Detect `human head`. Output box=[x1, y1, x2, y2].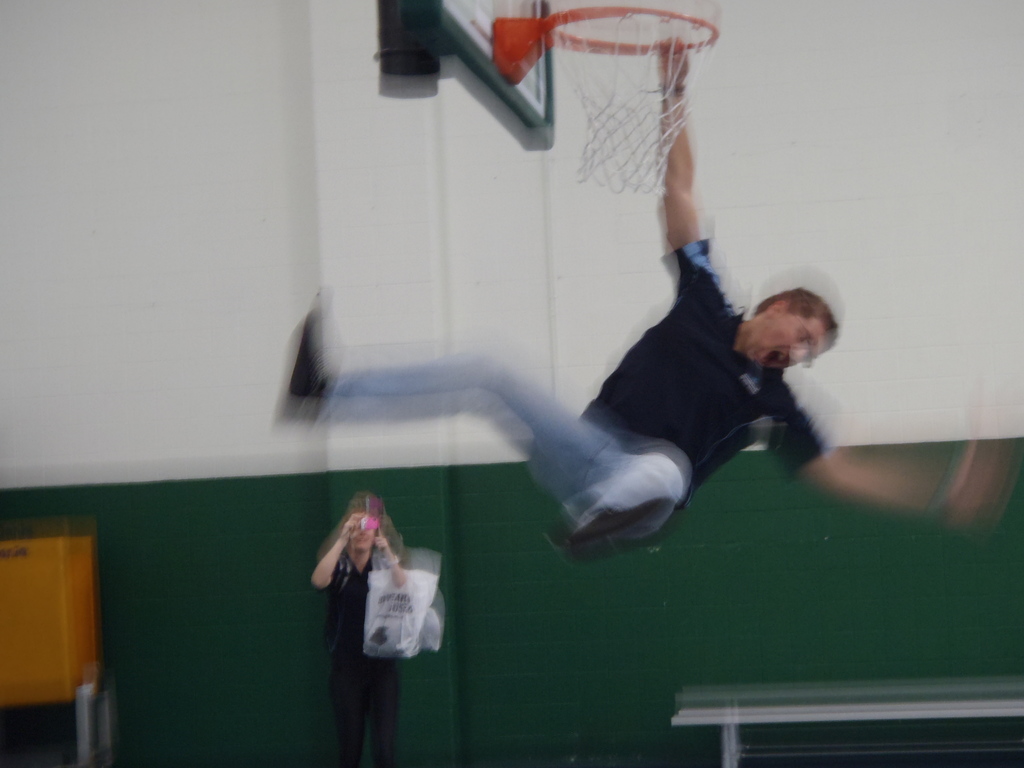
box=[346, 512, 380, 556].
